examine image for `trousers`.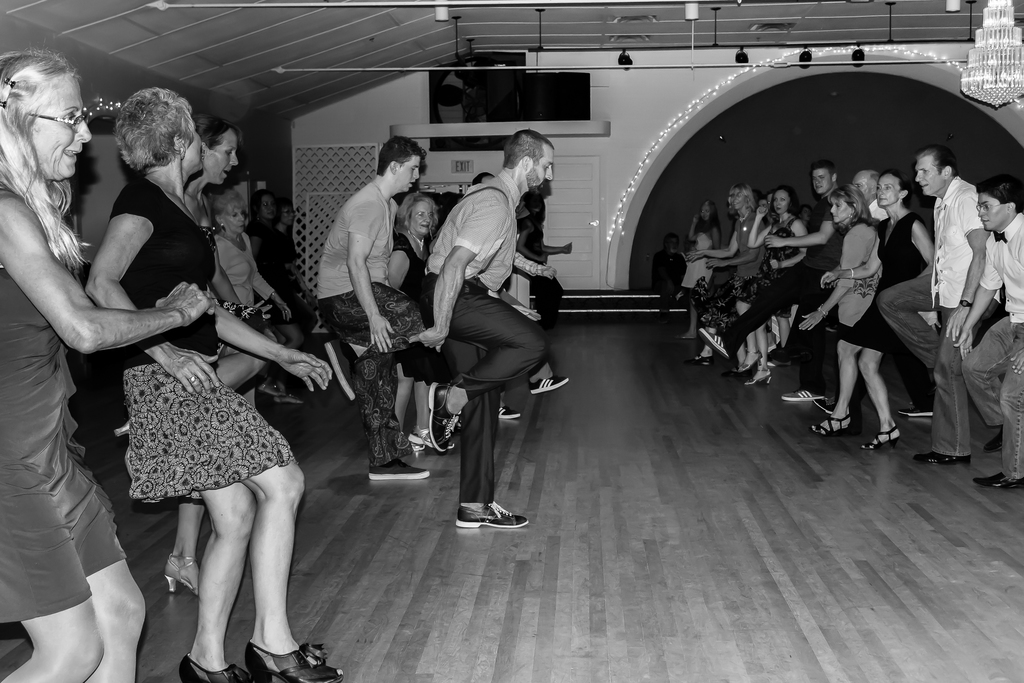
Examination result: (left=430, top=274, right=552, bottom=500).
